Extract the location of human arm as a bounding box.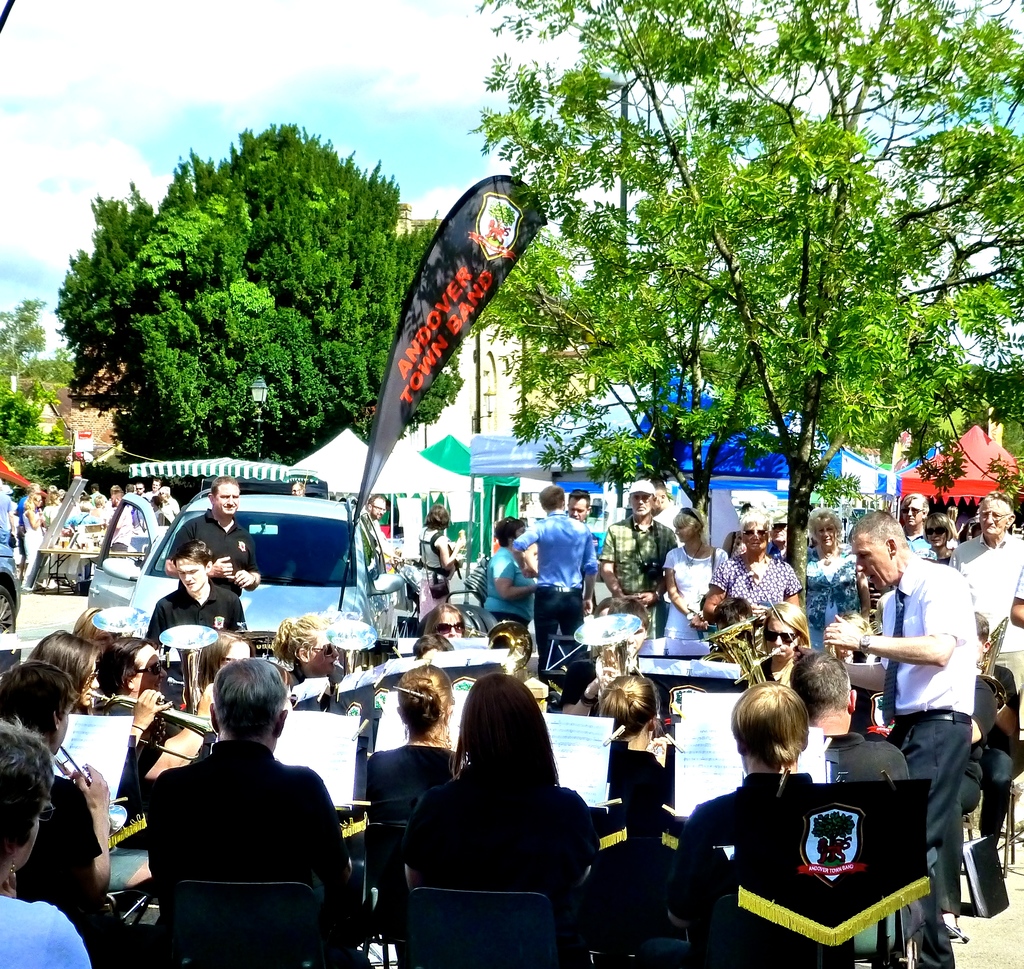
box(129, 689, 172, 740).
